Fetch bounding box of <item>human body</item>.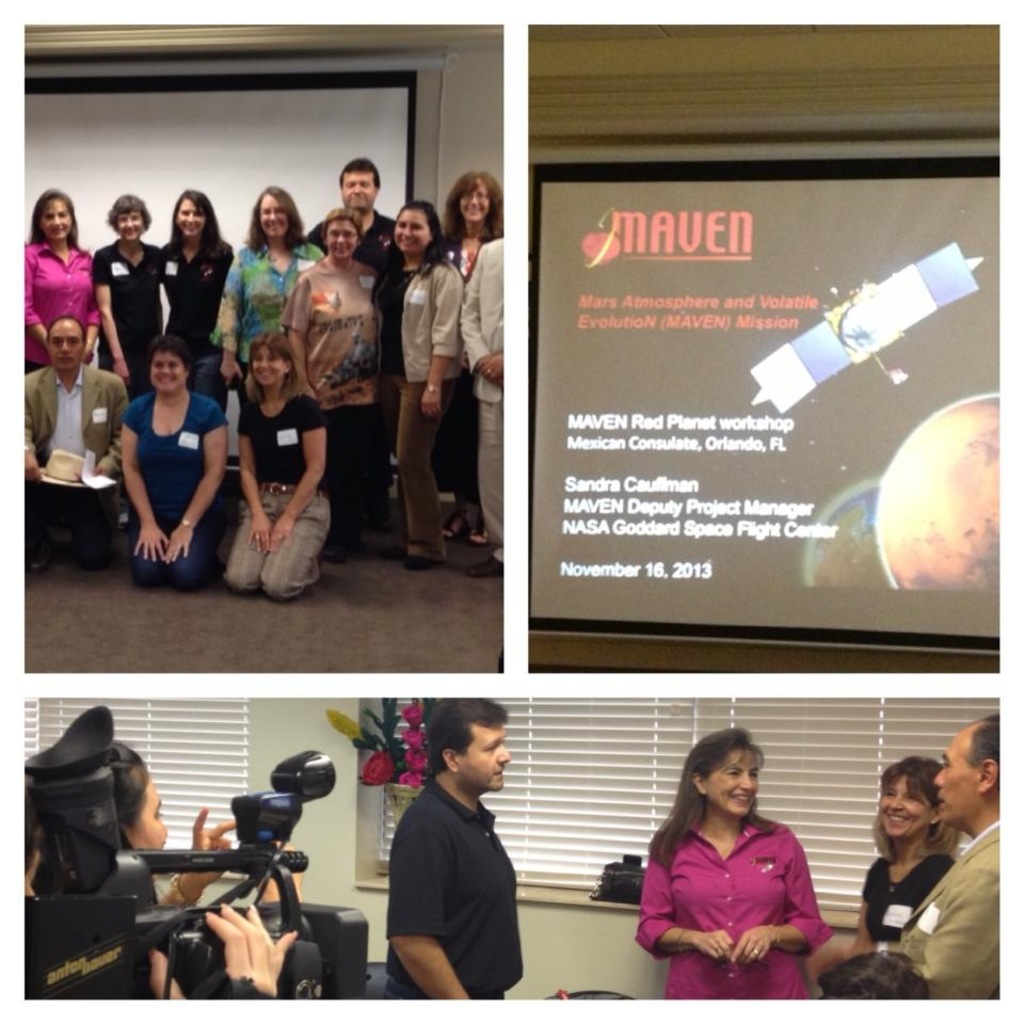
Bbox: select_region(846, 850, 953, 953).
